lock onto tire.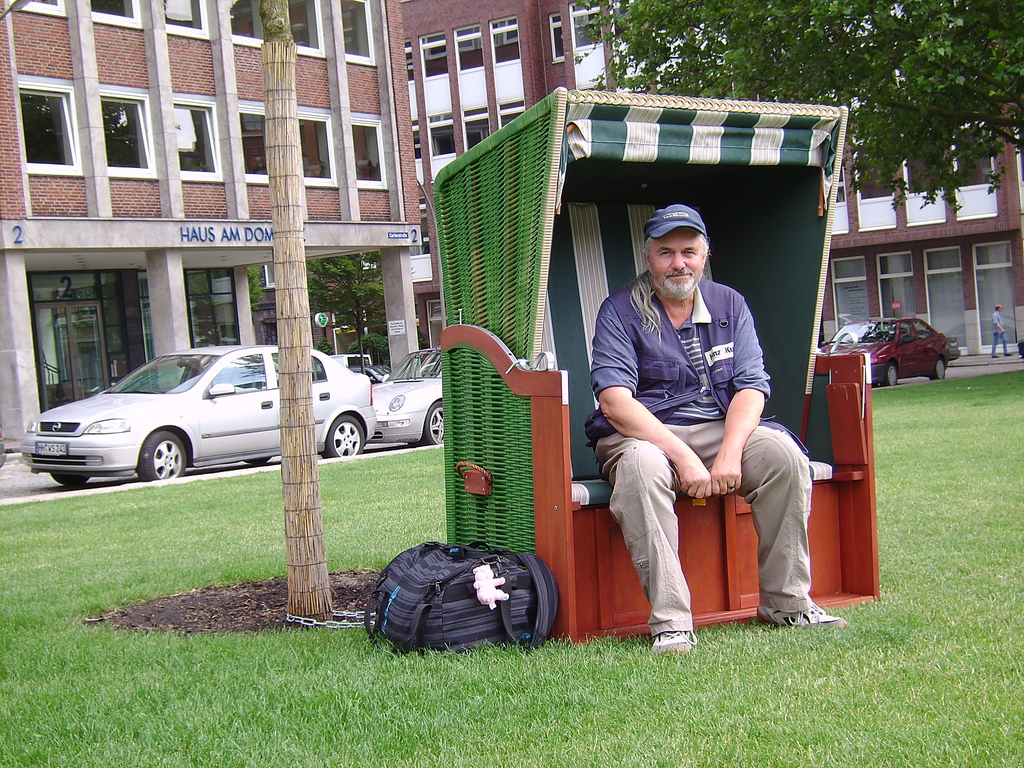
Locked: select_region(422, 403, 446, 442).
